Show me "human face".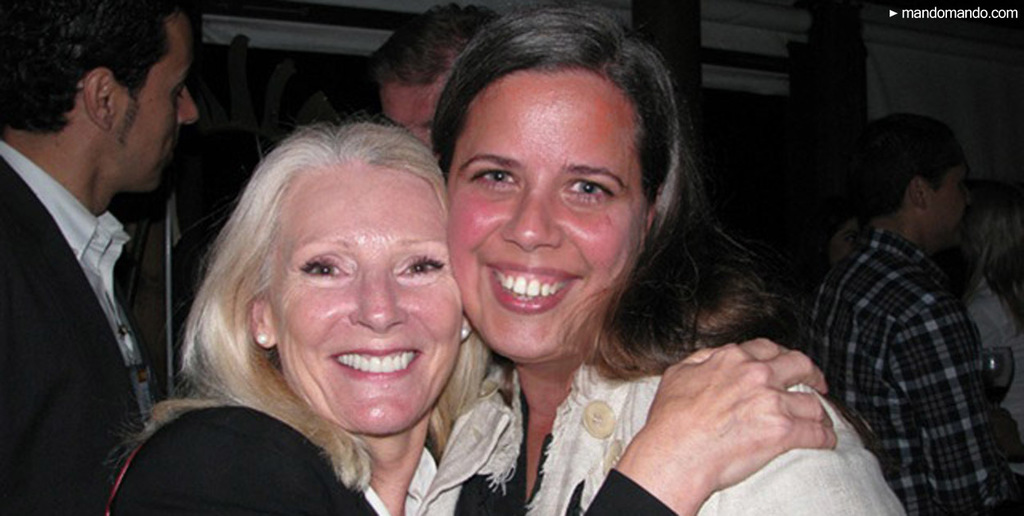
"human face" is here: <region>107, 6, 200, 193</region>.
